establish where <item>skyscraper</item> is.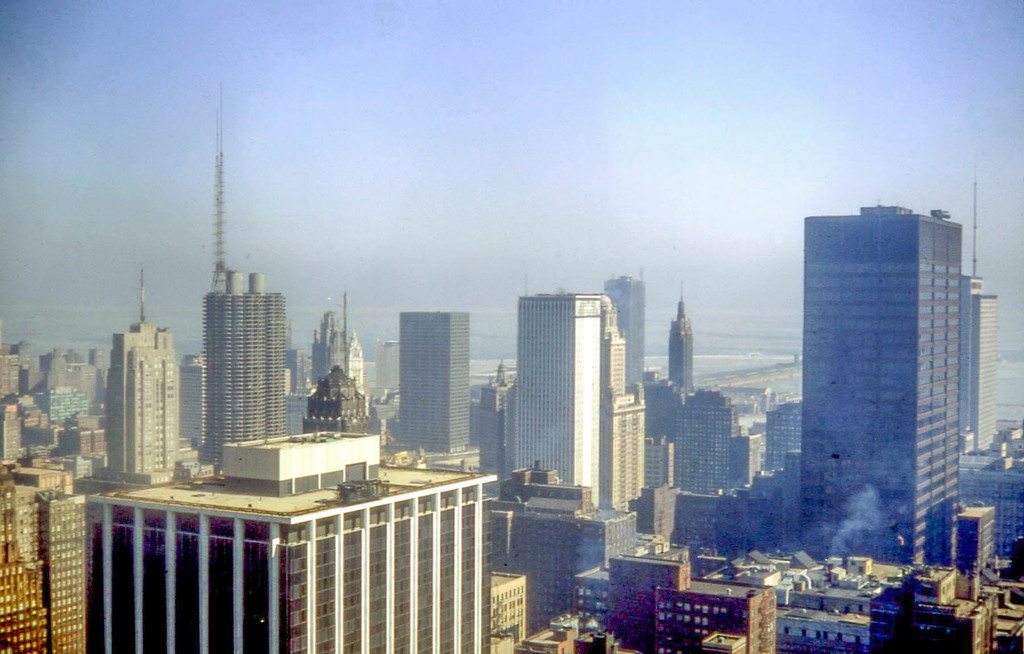
Established at 203 264 291 465.
